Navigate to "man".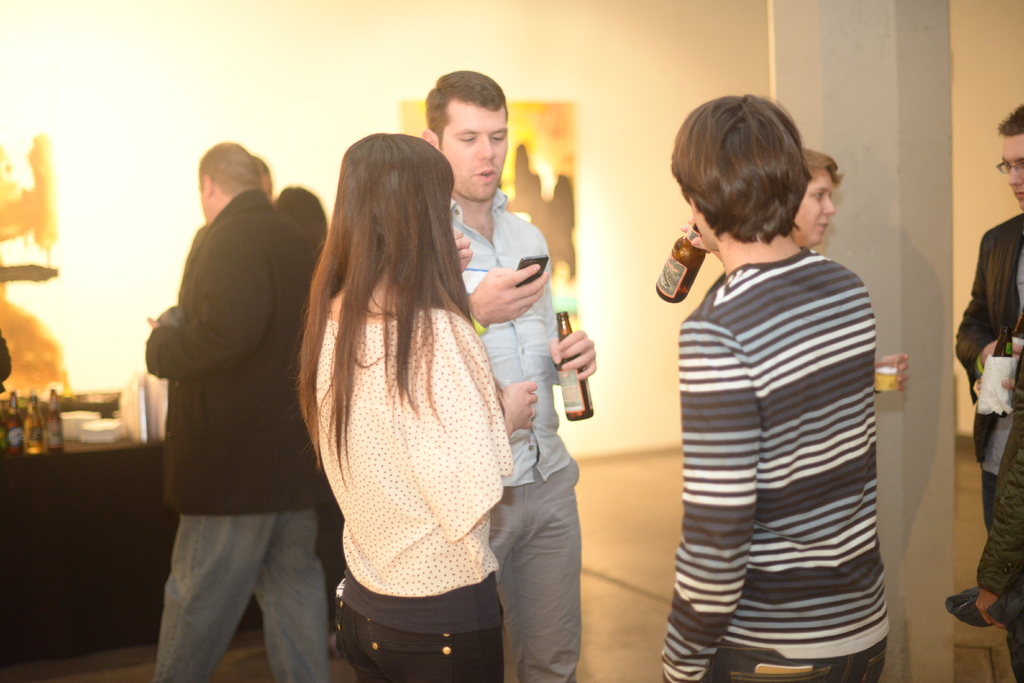
Navigation target: box(421, 70, 598, 682).
